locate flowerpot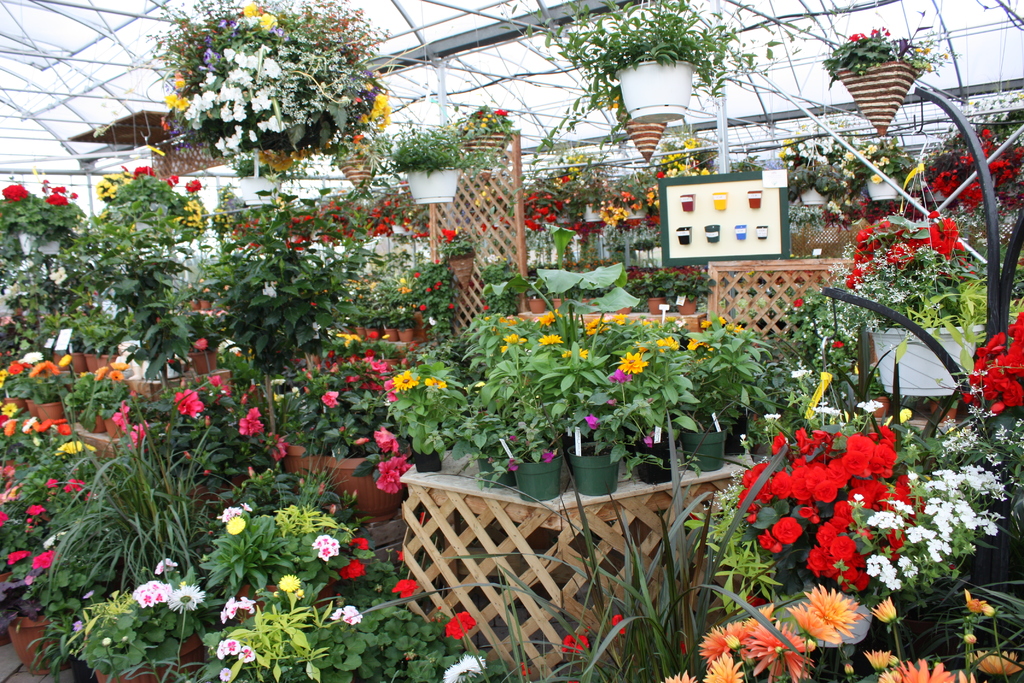
rect(81, 408, 105, 433)
